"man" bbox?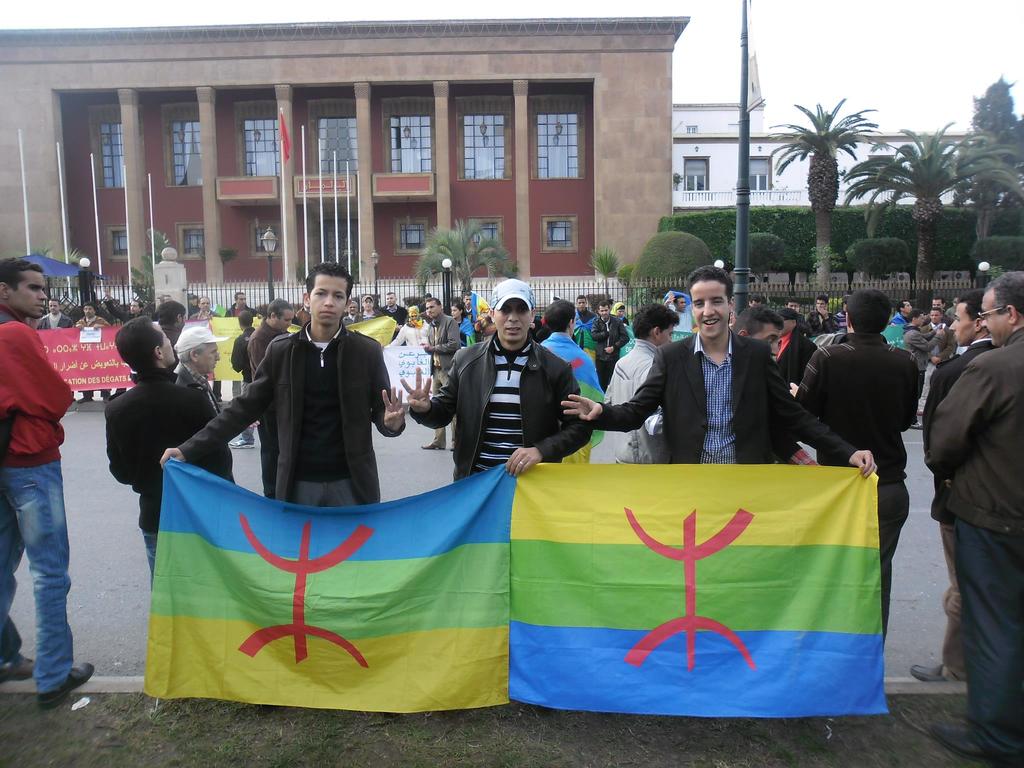
rect(160, 302, 188, 342)
